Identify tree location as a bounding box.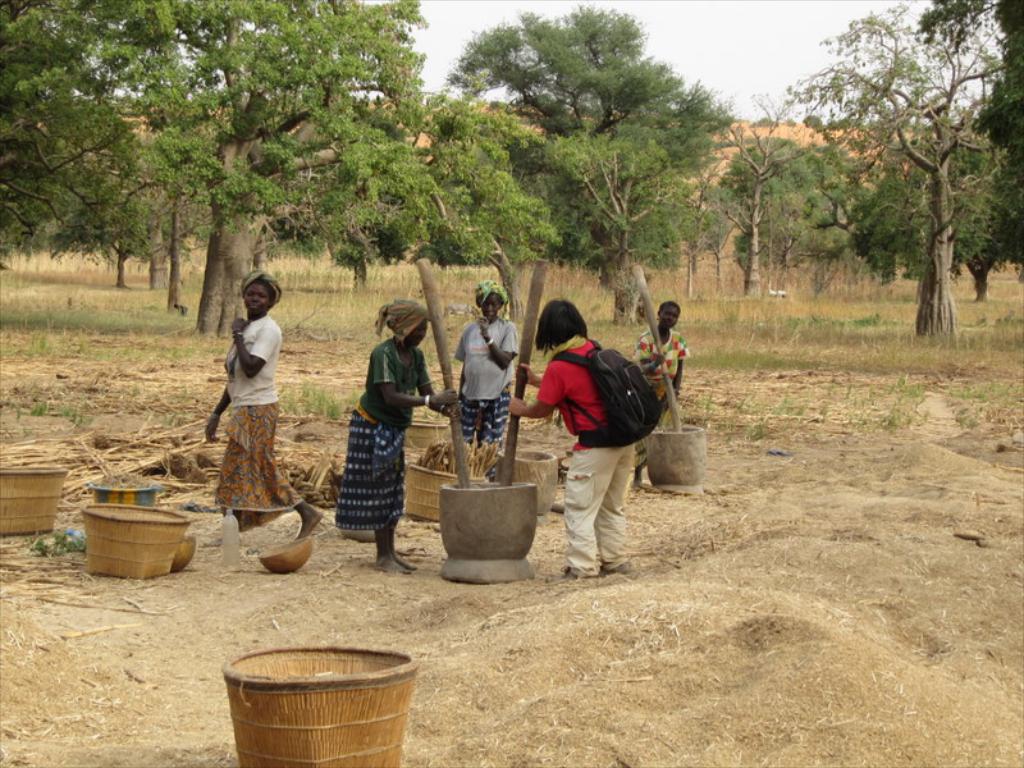
locate(771, 0, 993, 347).
